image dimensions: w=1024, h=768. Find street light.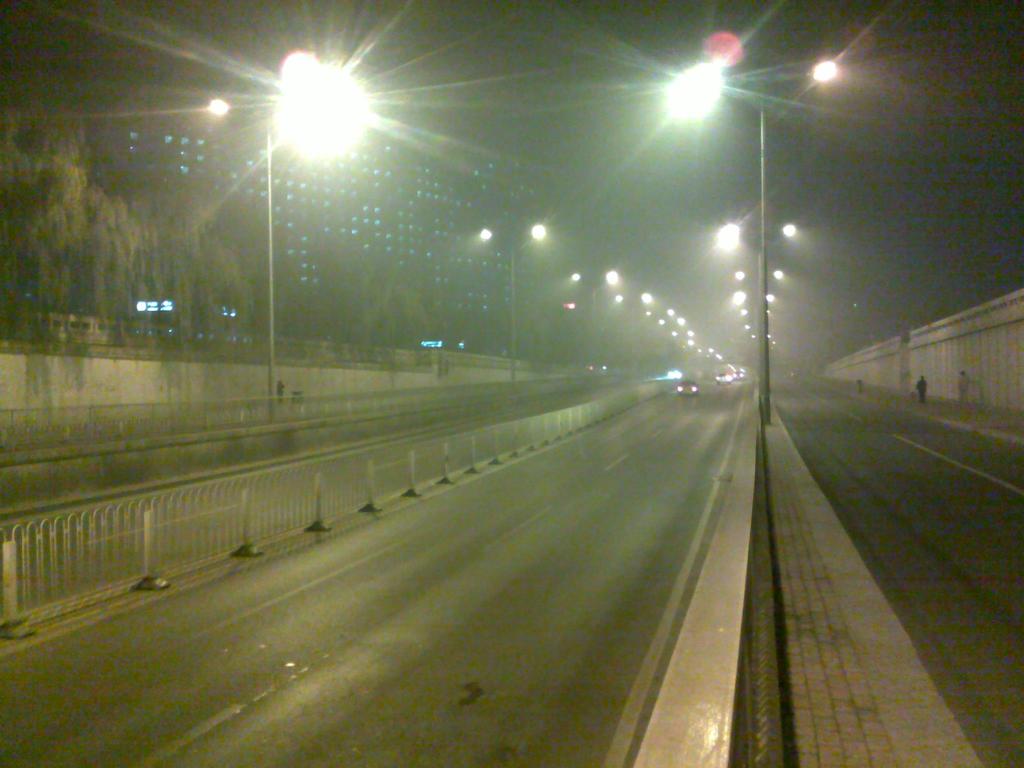
detection(707, 220, 800, 246).
